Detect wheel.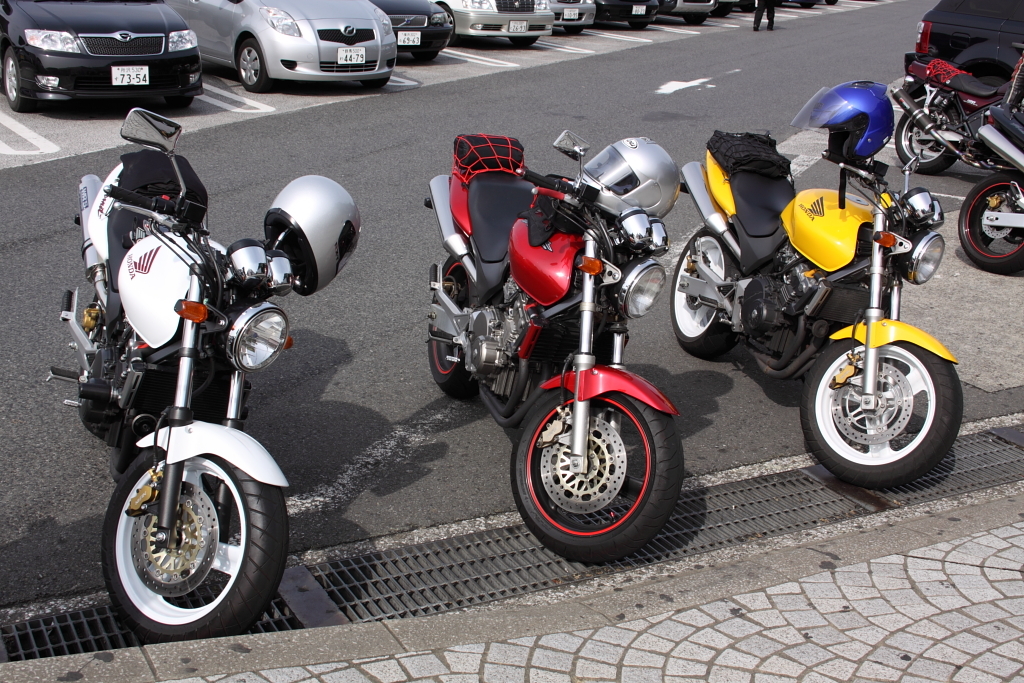
Detected at box(91, 445, 287, 640).
